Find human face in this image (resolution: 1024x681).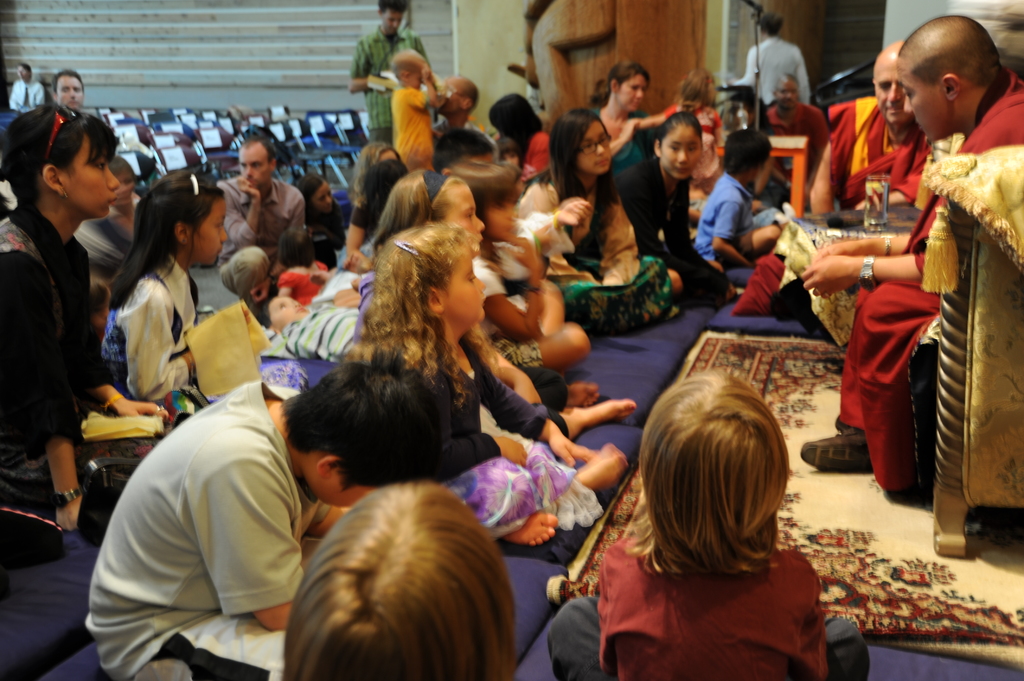
[484,190,520,236].
